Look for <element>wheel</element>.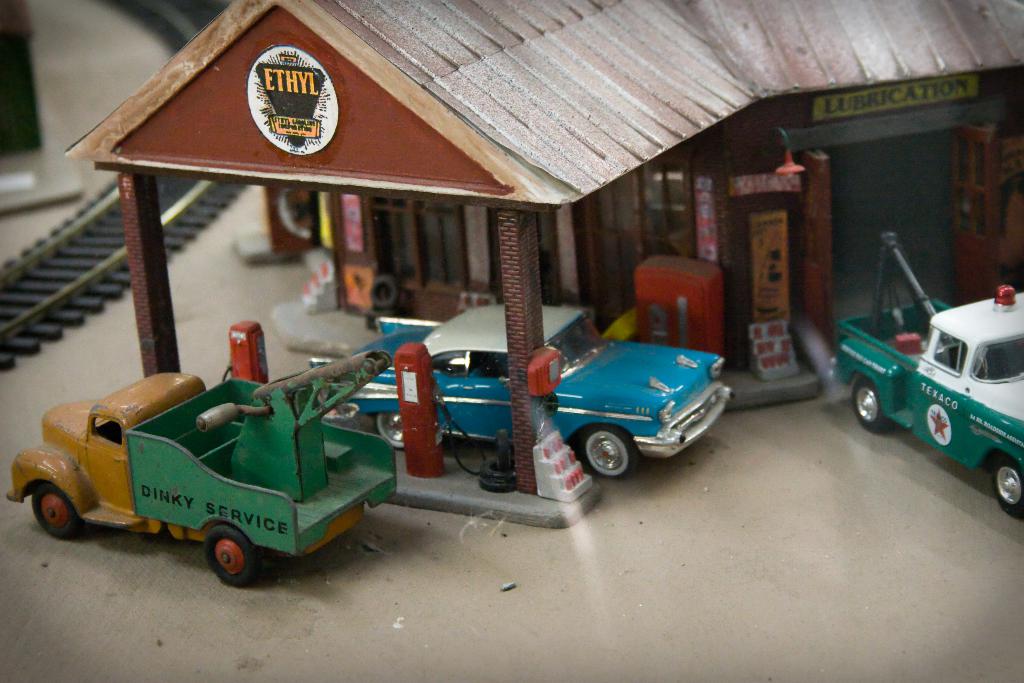
Found: {"x1": 848, "y1": 369, "x2": 891, "y2": 429}.
